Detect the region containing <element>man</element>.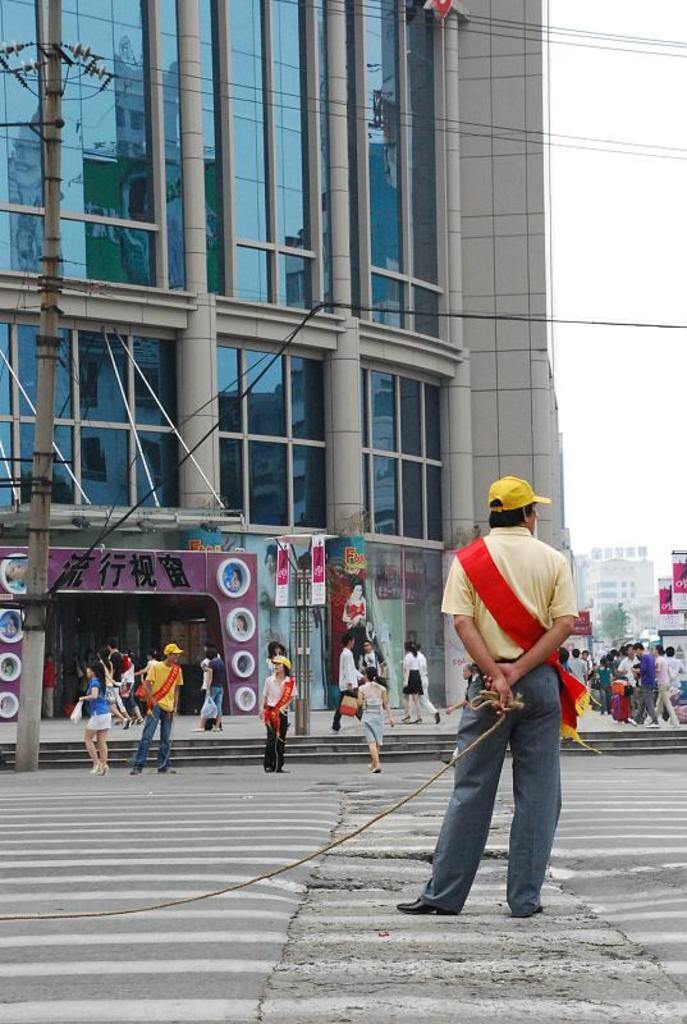
x1=335 y1=634 x2=362 y2=737.
